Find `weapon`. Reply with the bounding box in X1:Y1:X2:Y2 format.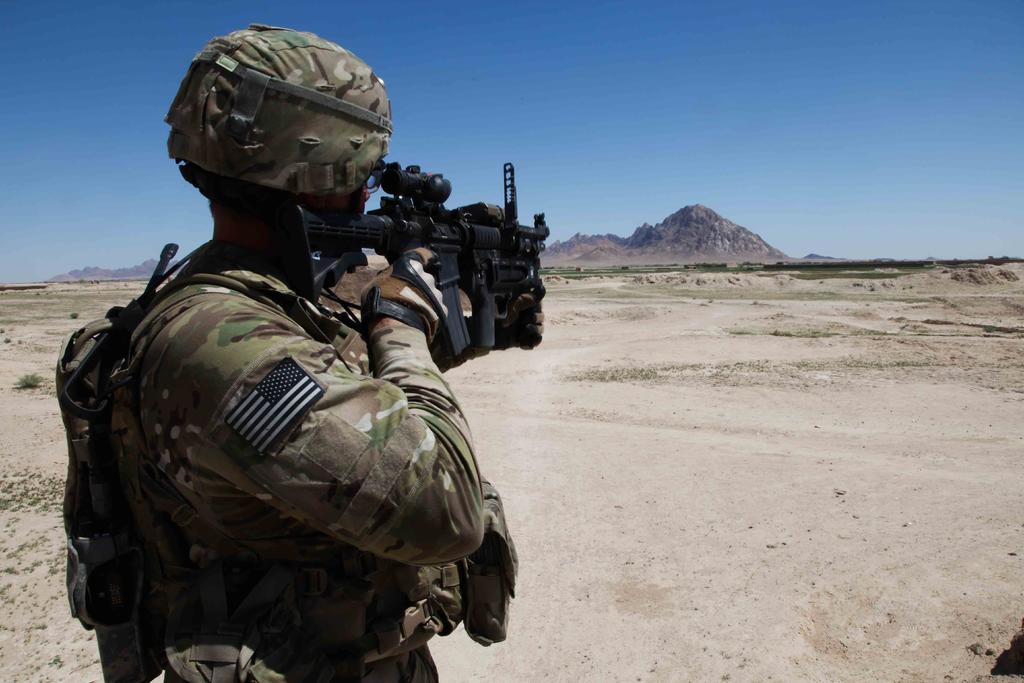
284:174:545:368.
